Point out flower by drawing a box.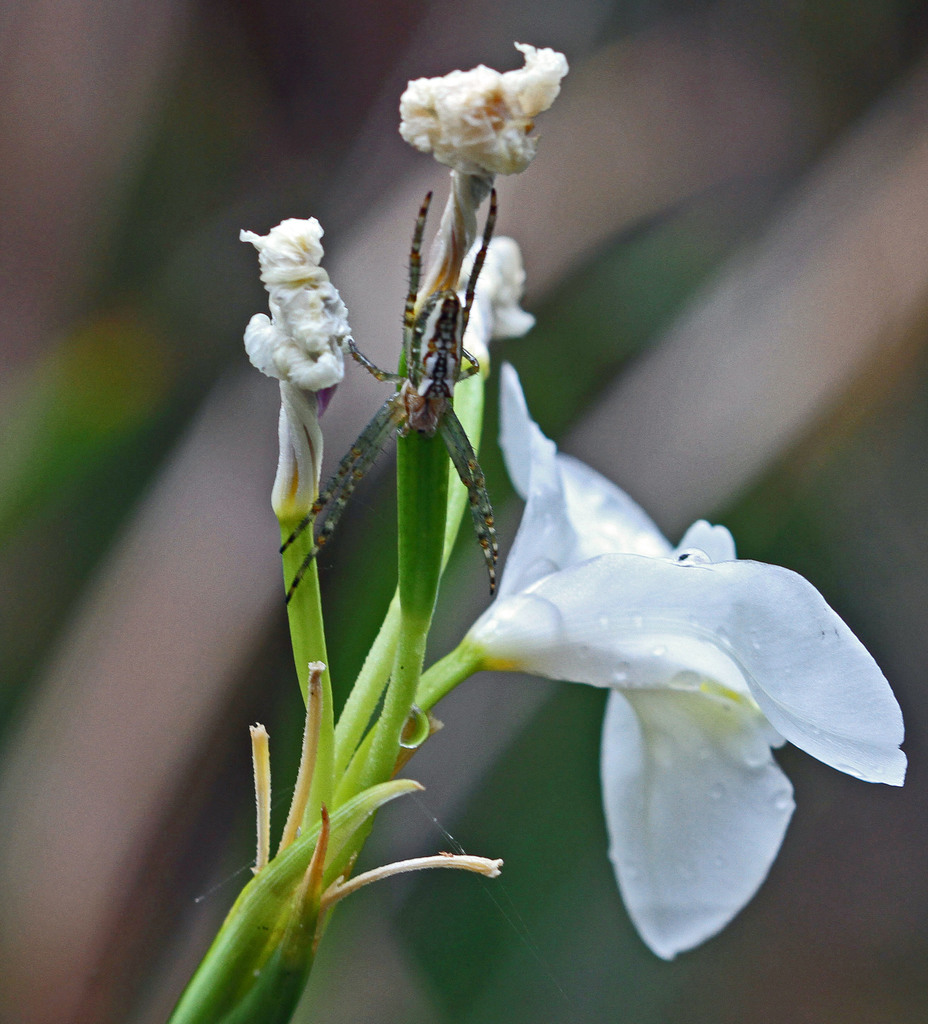
<bbox>464, 228, 537, 389</bbox>.
